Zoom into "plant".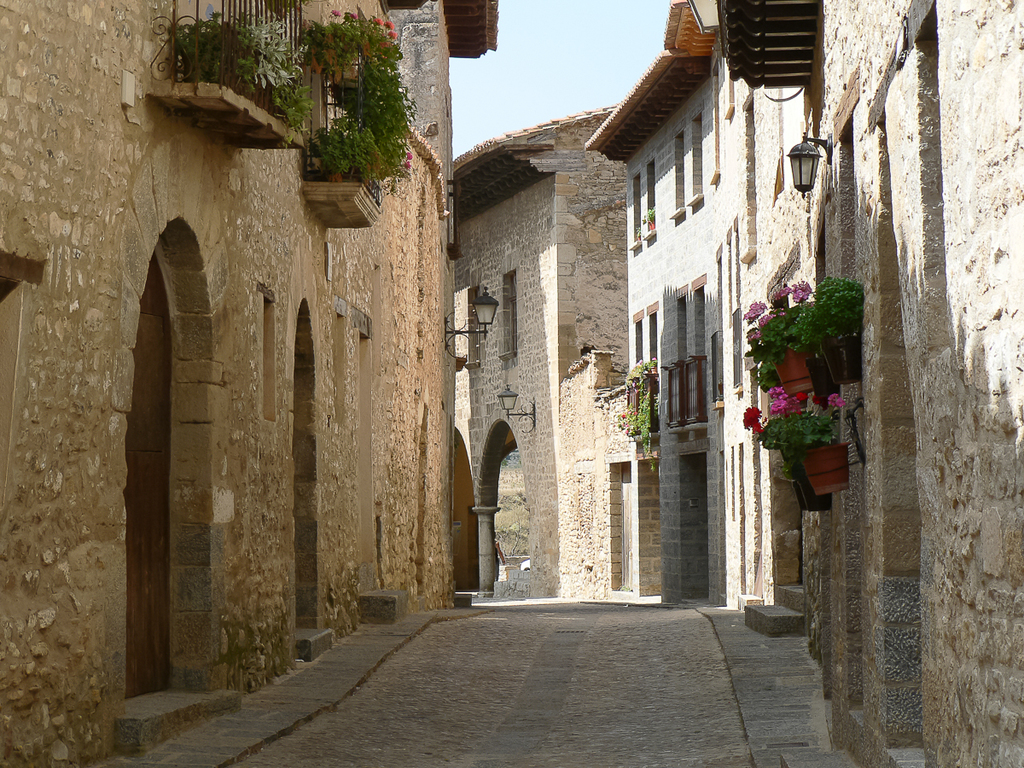
Zoom target: 621/373/660/474.
